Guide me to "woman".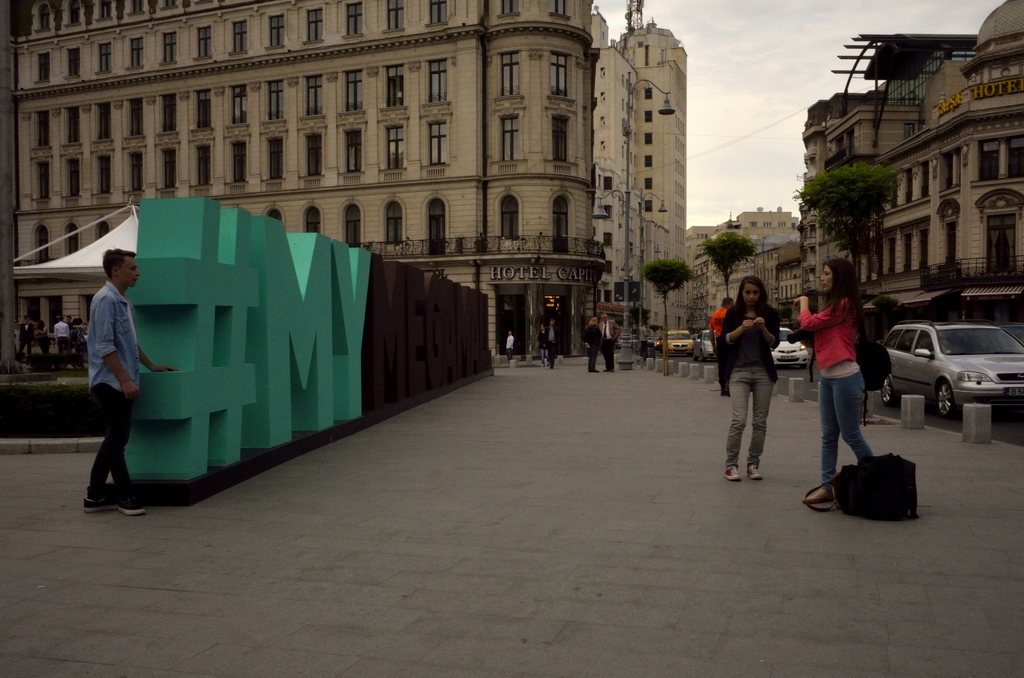
Guidance: x1=580 y1=318 x2=602 y2=373.
